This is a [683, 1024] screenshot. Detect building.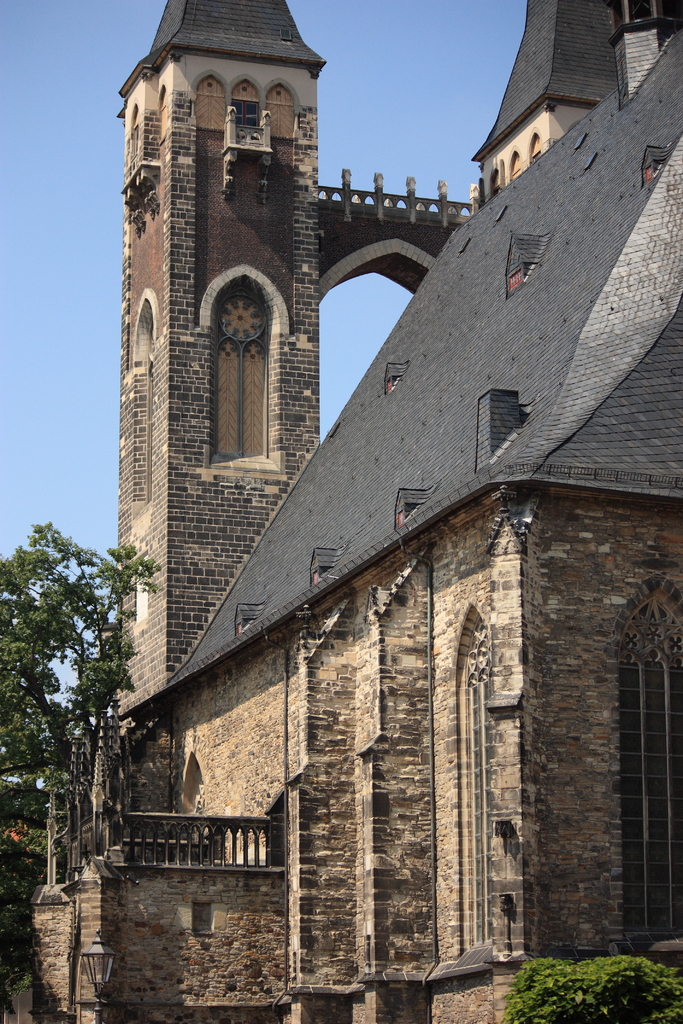
l=0, t=0, r=682, b=1023.
